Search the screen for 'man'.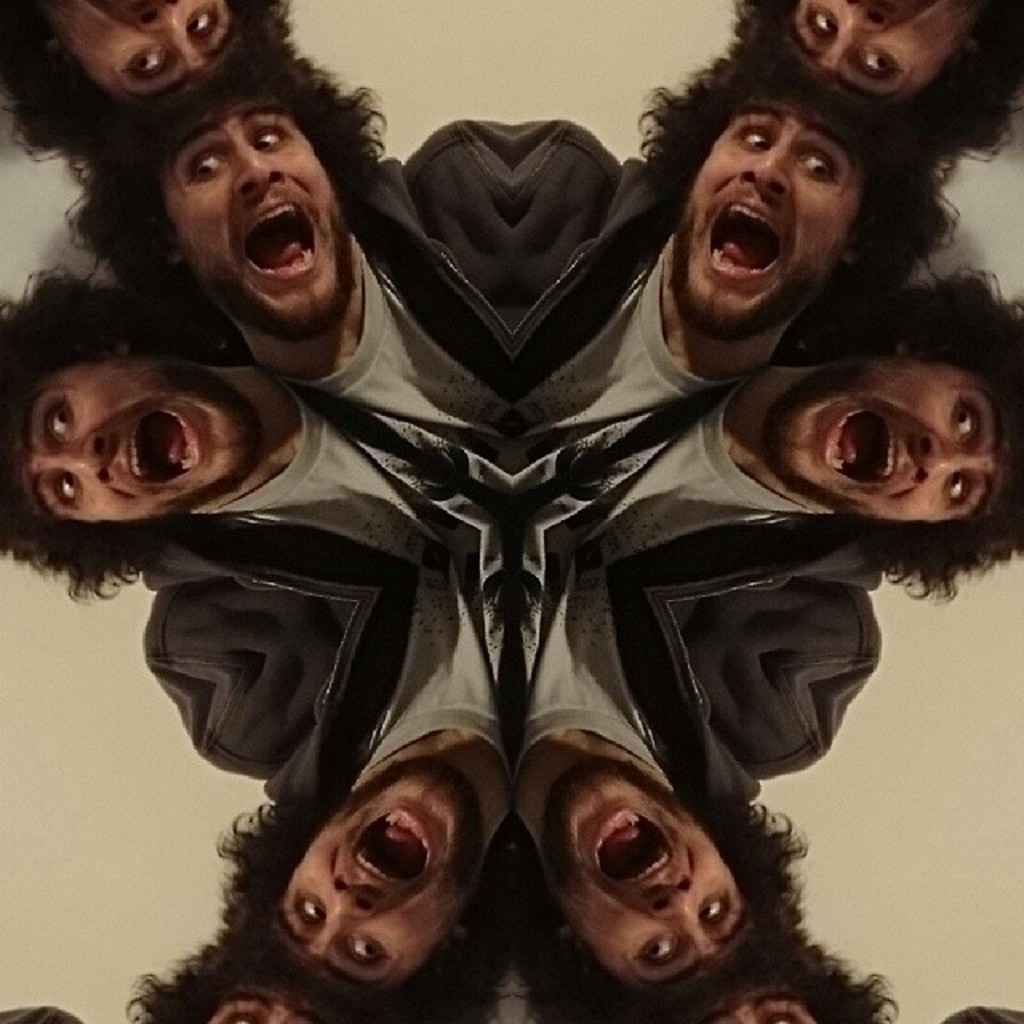
Found at region(0, 0, 310, 171).
